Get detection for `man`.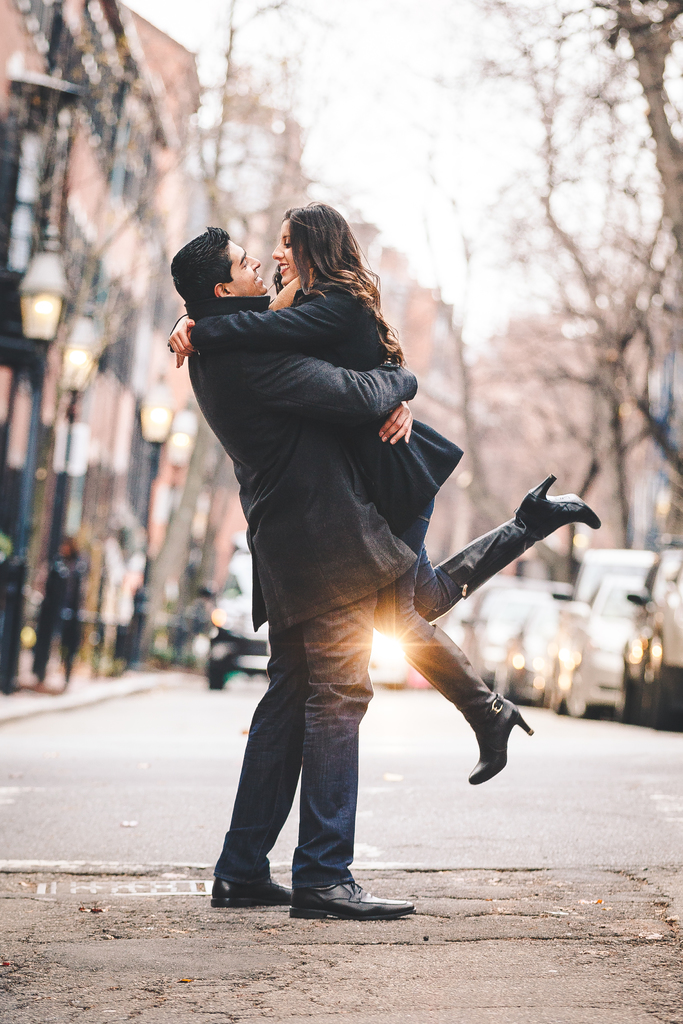
Detection: locate(183, 196, 538, 906).
